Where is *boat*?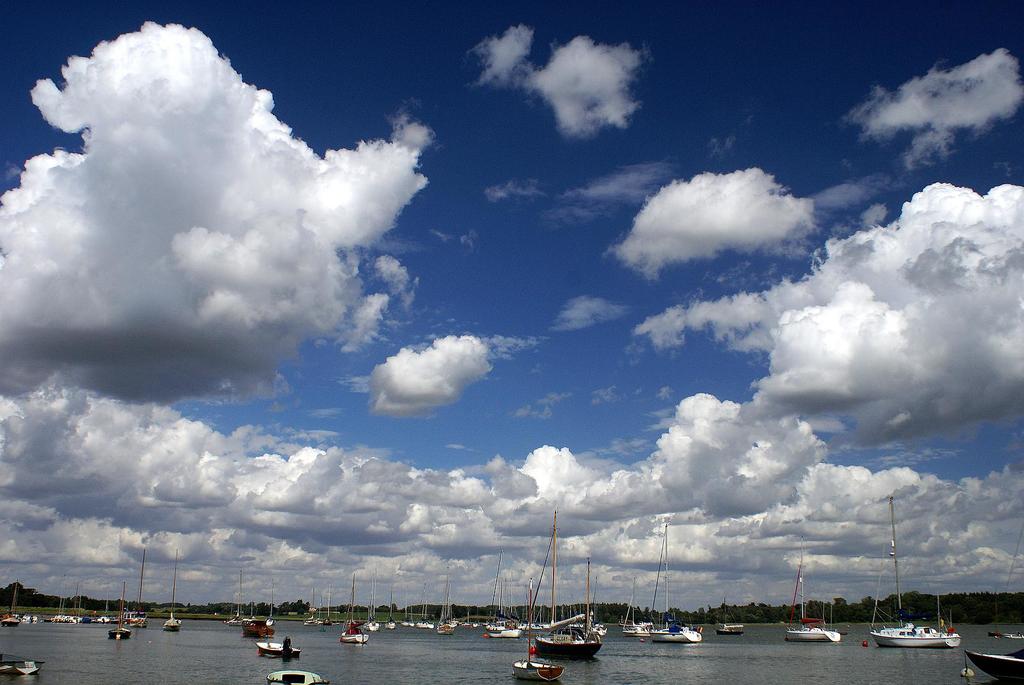
[0, 646, 34, 677].
